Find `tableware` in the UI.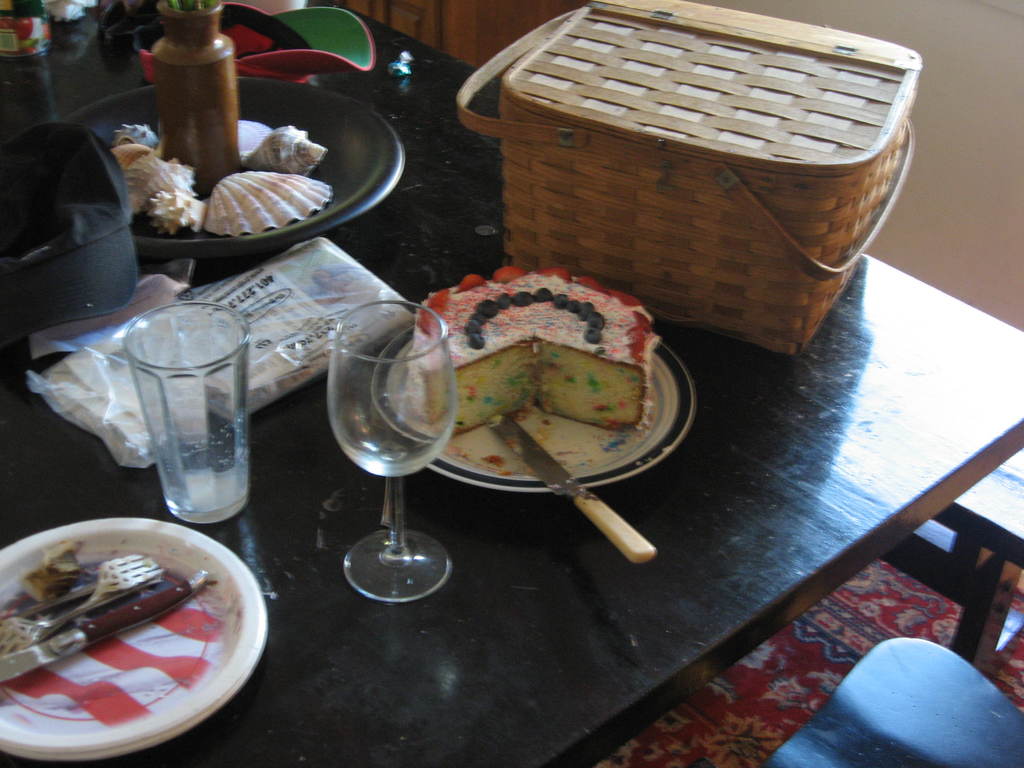
UI element at <region>324, 305, 445, 592</region>.
